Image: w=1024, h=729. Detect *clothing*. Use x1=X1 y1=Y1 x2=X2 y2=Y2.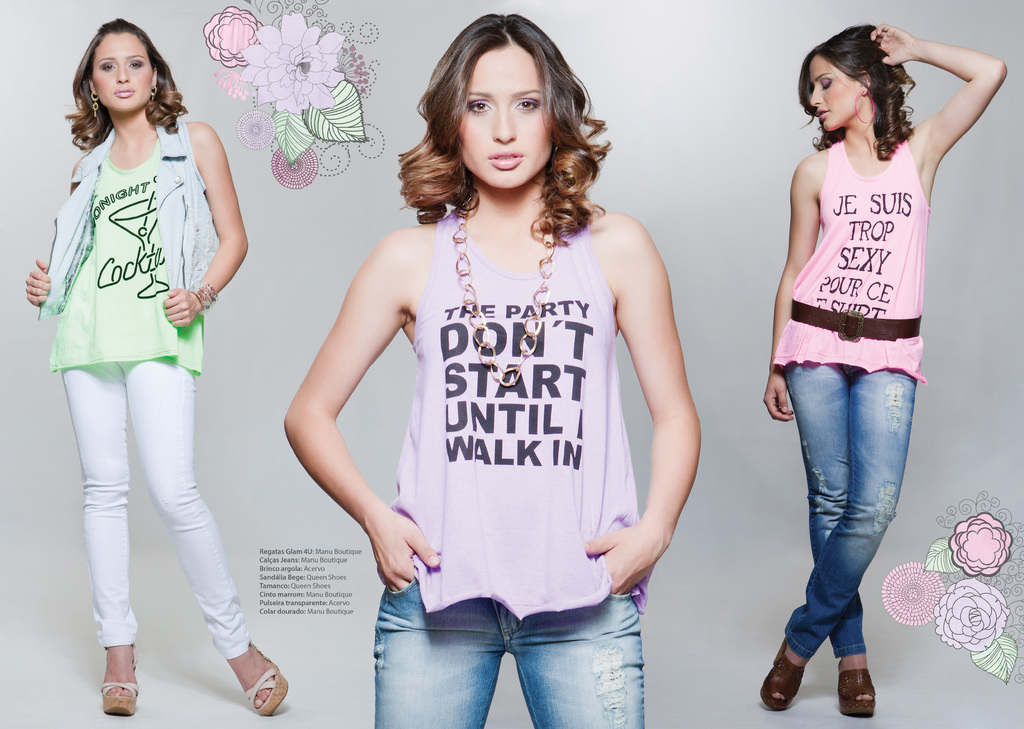
x1=372 y1=214 x2=644 y2=726.
